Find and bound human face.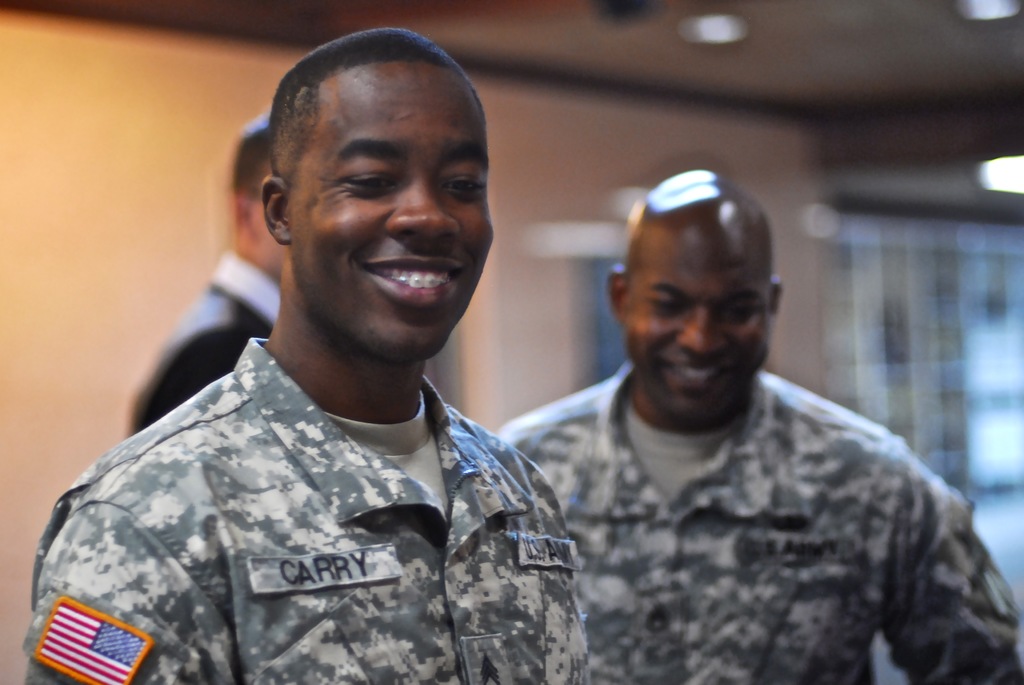
Bound: [left=290, top=58, right=495, bottom=361].
